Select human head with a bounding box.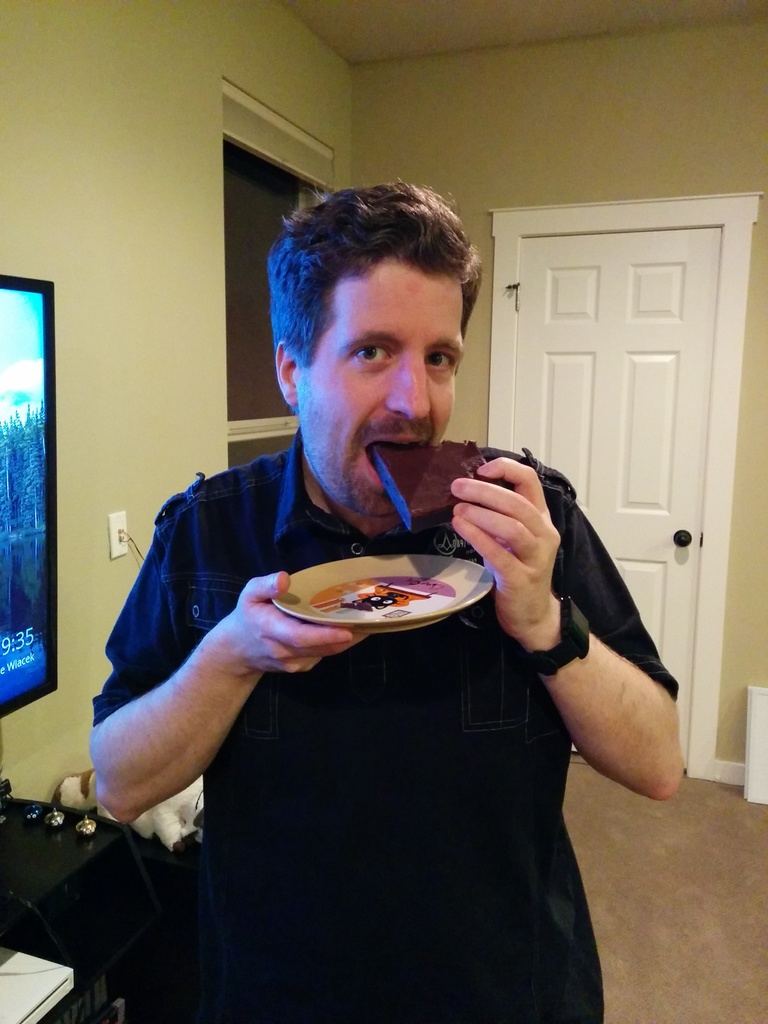
BBox(265, 180, 481, 428).
